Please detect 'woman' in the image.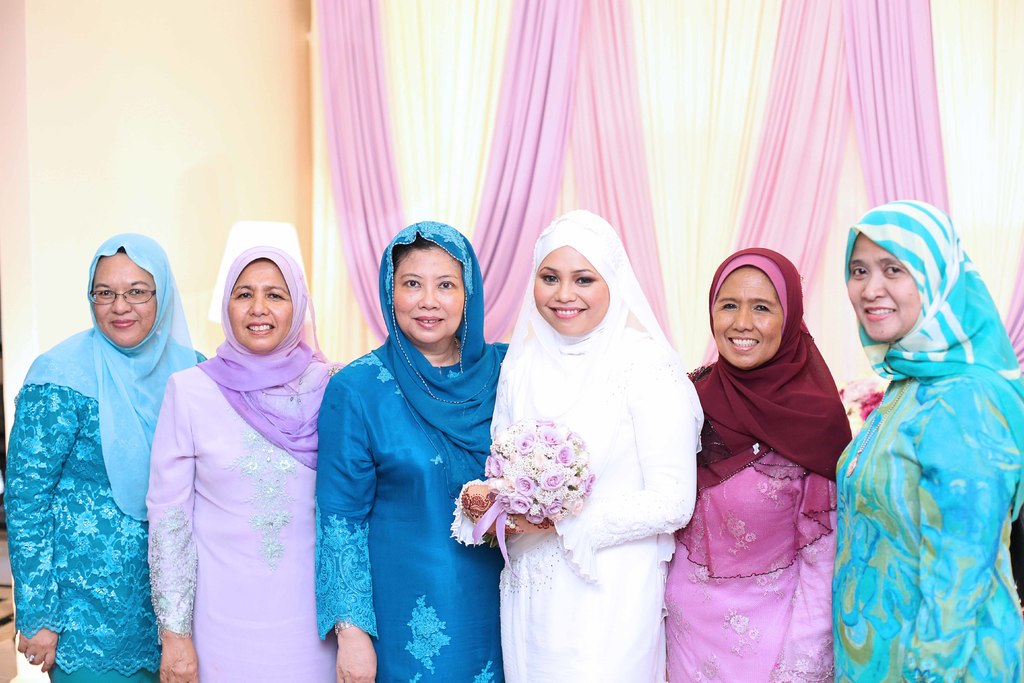
<box>9,224,195,682</box>.
